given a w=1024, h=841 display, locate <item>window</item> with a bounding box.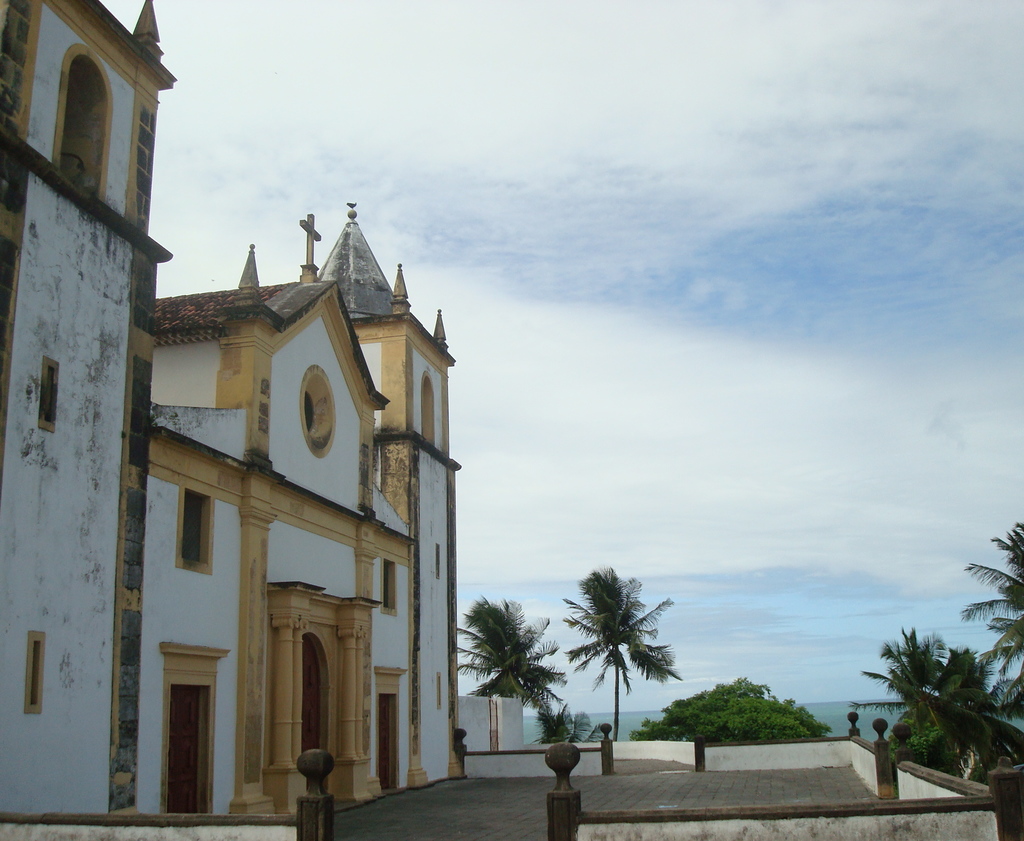
Located: 432:673:444:710.
